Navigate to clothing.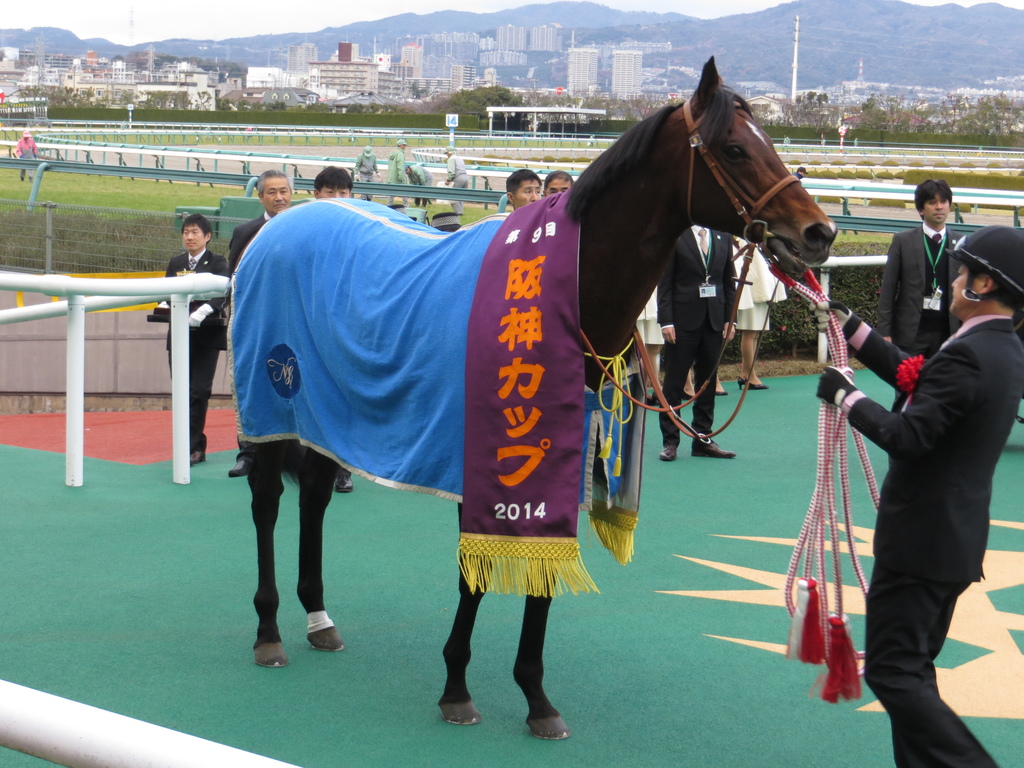
Navigation target: {"left": 447, "top": 154, "right": 468, "bottom": 216}.
